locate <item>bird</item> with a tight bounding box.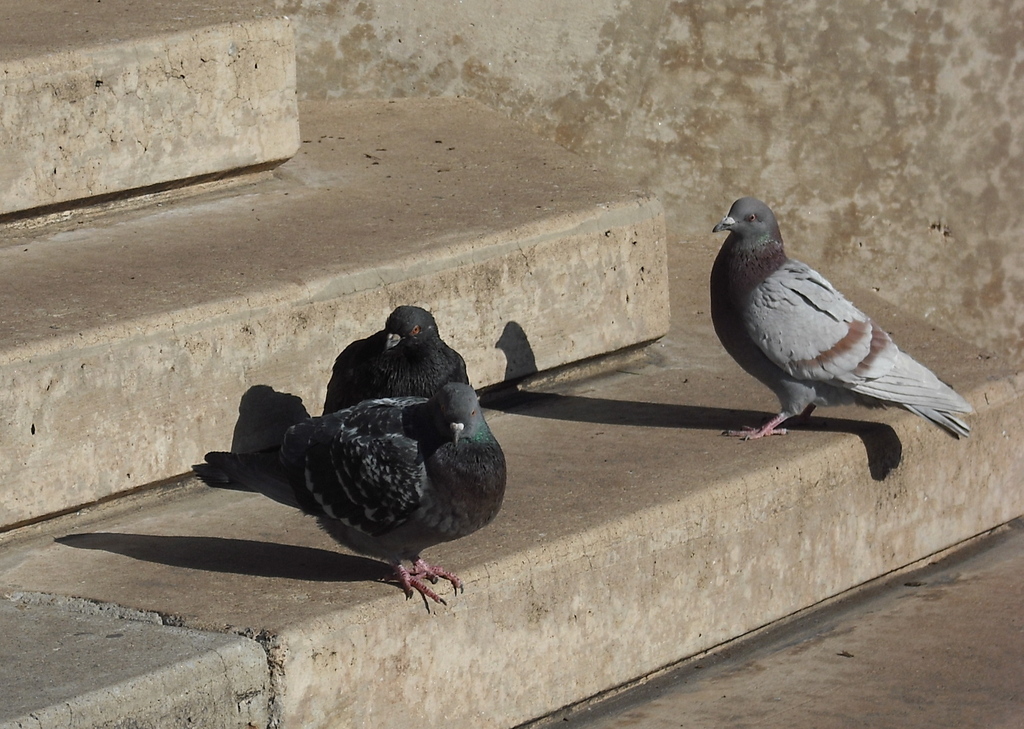
box=[708, 195, 976, 442].
